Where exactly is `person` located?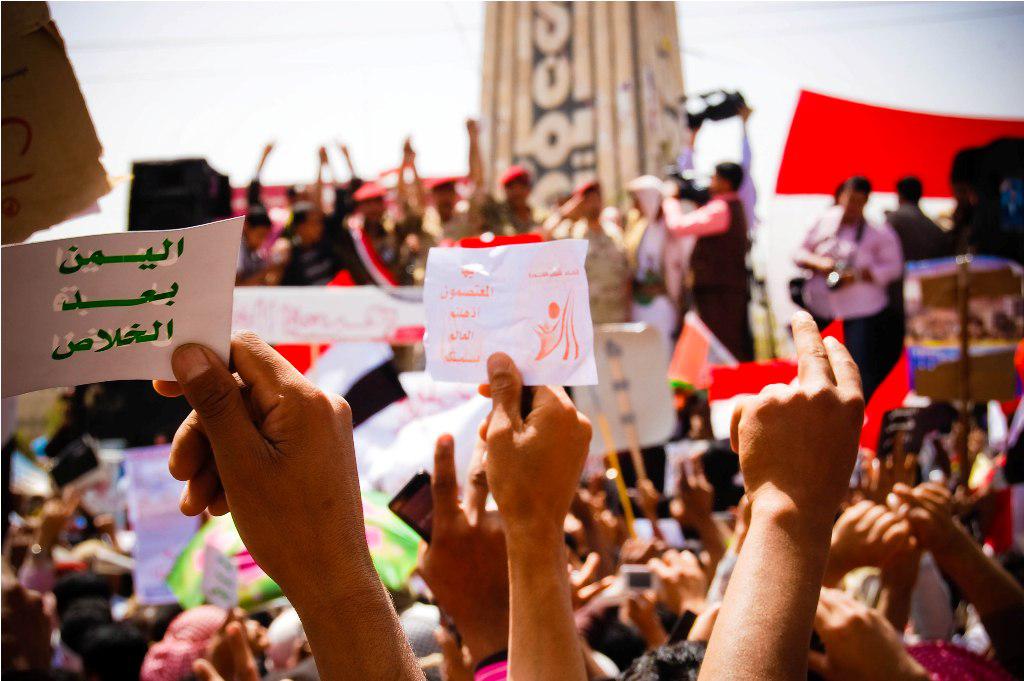
Its bounding box is <bbox>890, 178, 972, 244</bbox>.
